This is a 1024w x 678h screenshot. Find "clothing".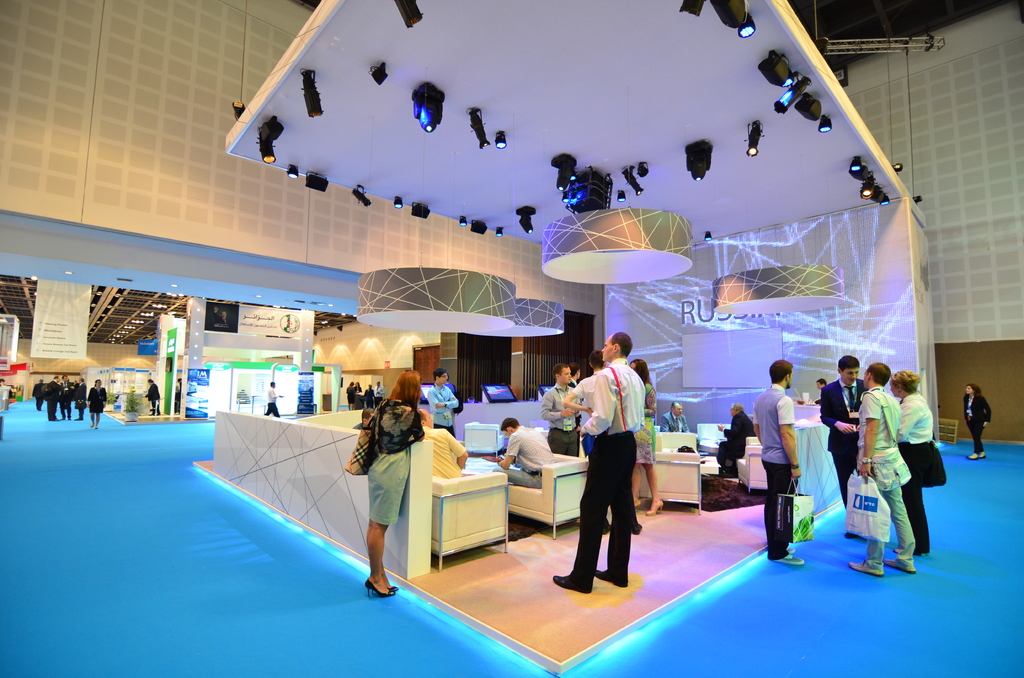
Bounding box: (left=172, top=382, right=180, bottom=415).
